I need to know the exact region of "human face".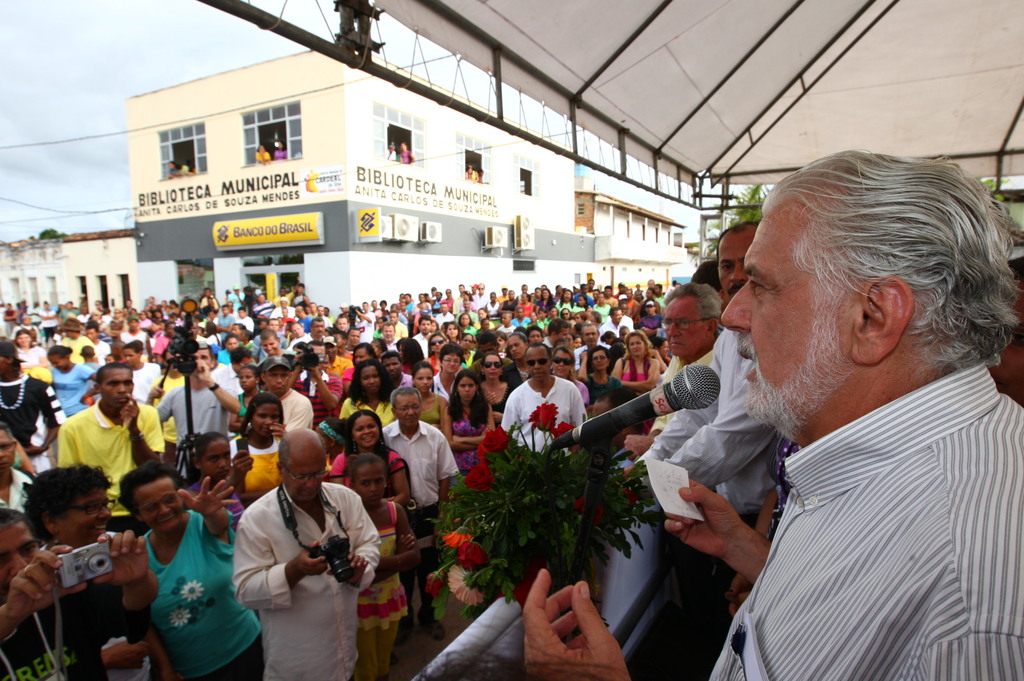
Region: select_region(252, 405, 280, 435).
